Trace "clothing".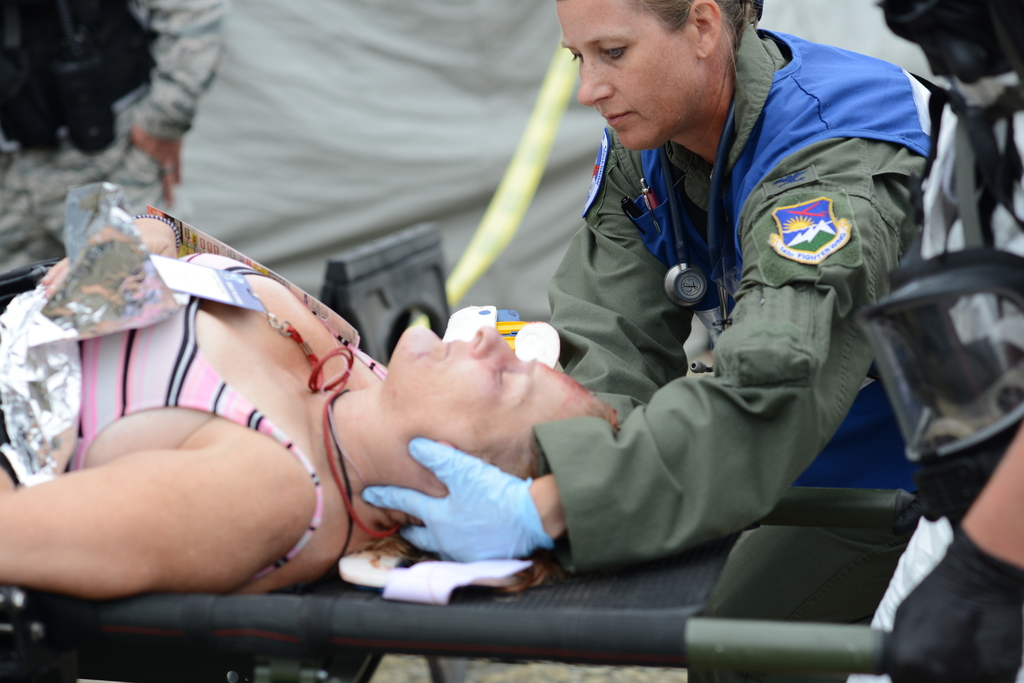
Traced to 0:0:228:272.
